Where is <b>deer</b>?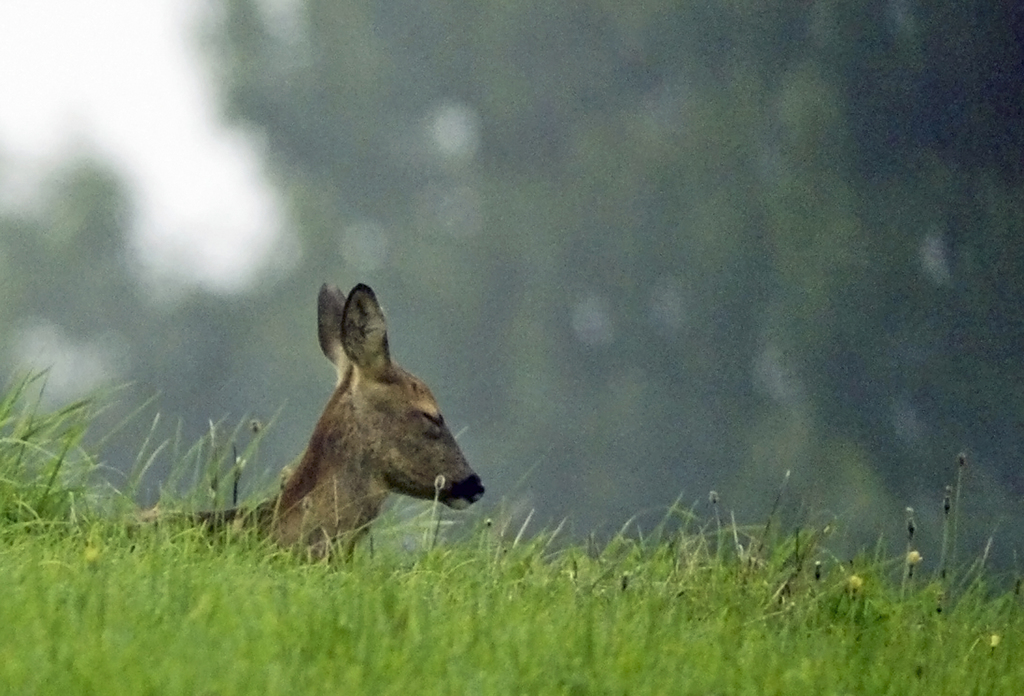
crop(114, 278, 484, 567).
